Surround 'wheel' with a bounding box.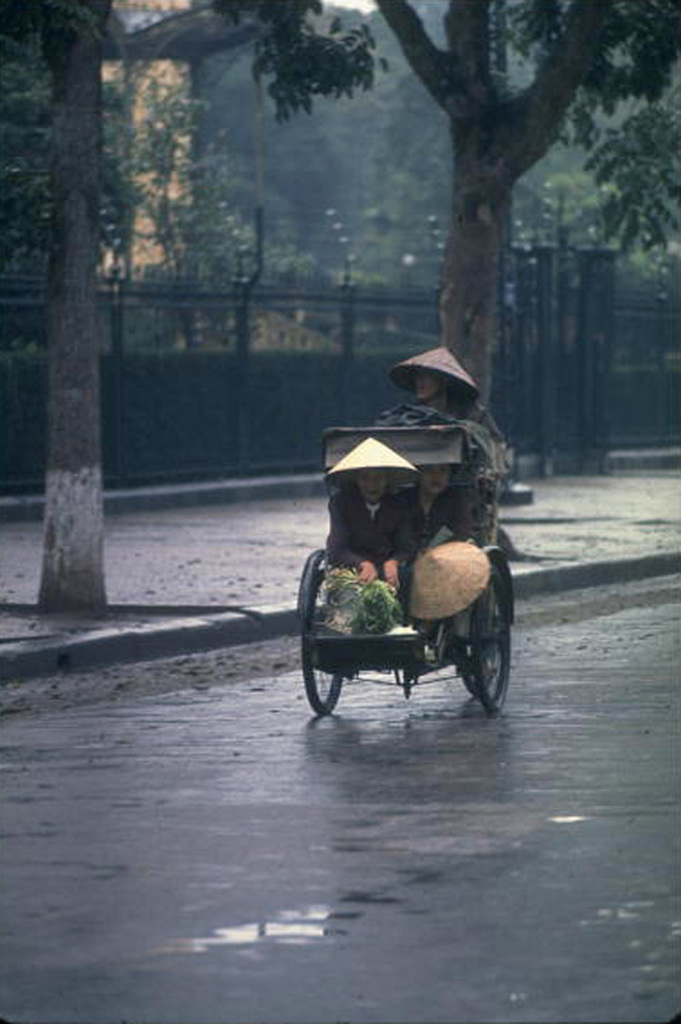
460,593,510,725.
